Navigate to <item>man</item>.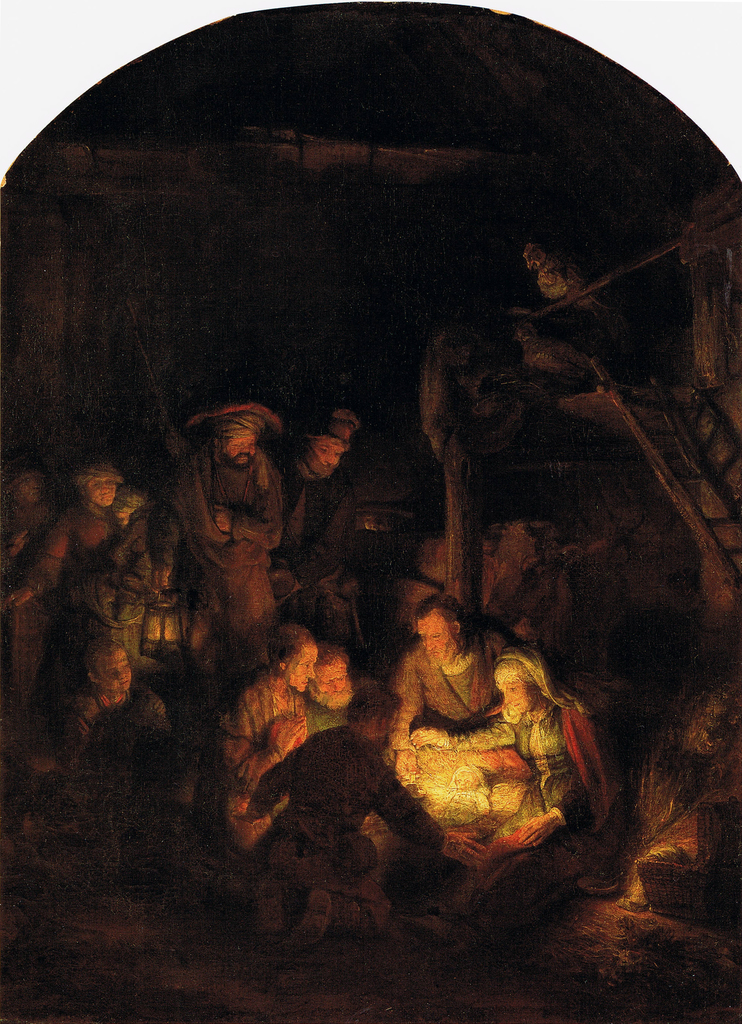
Navigation target: [389,590,518,825].
